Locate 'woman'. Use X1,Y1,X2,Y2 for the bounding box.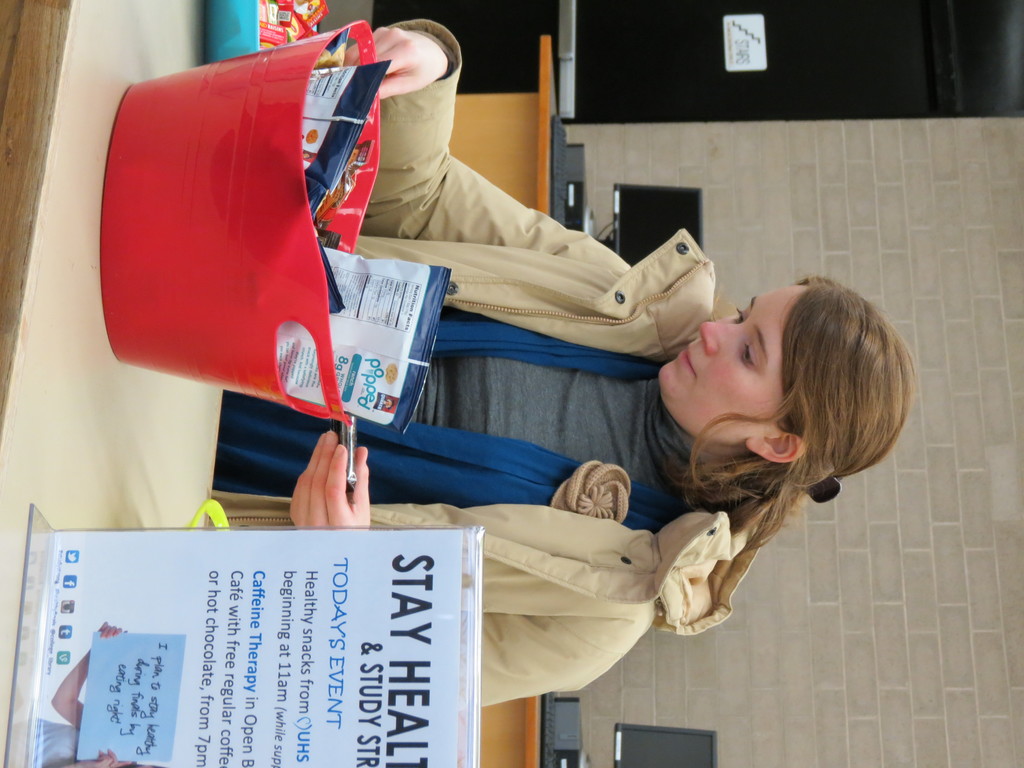
336,16,910,704.
